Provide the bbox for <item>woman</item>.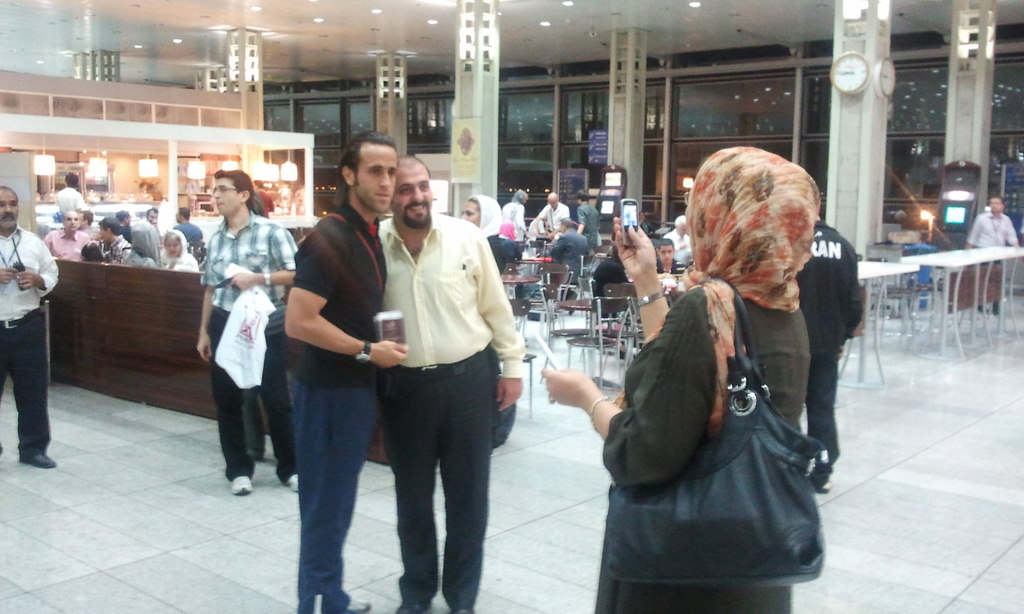
bbox=[500, 221, 520, 260].
